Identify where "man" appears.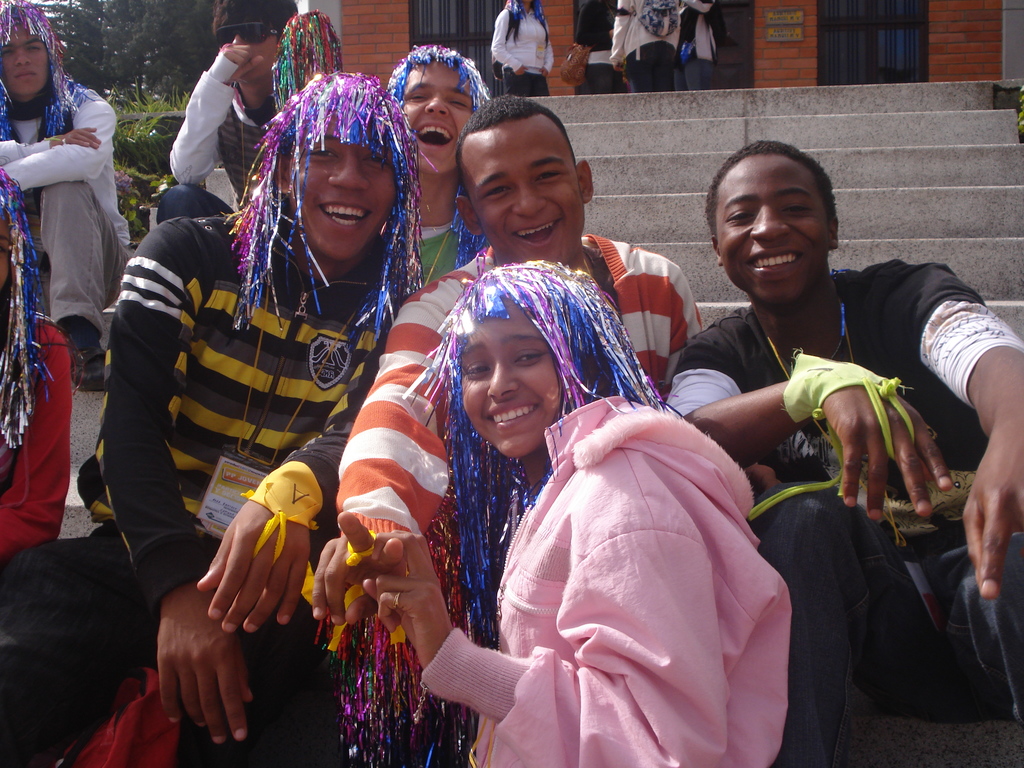
Appears at {"left": 152, "top": 0, "right": 312, "bottom": 229}.
